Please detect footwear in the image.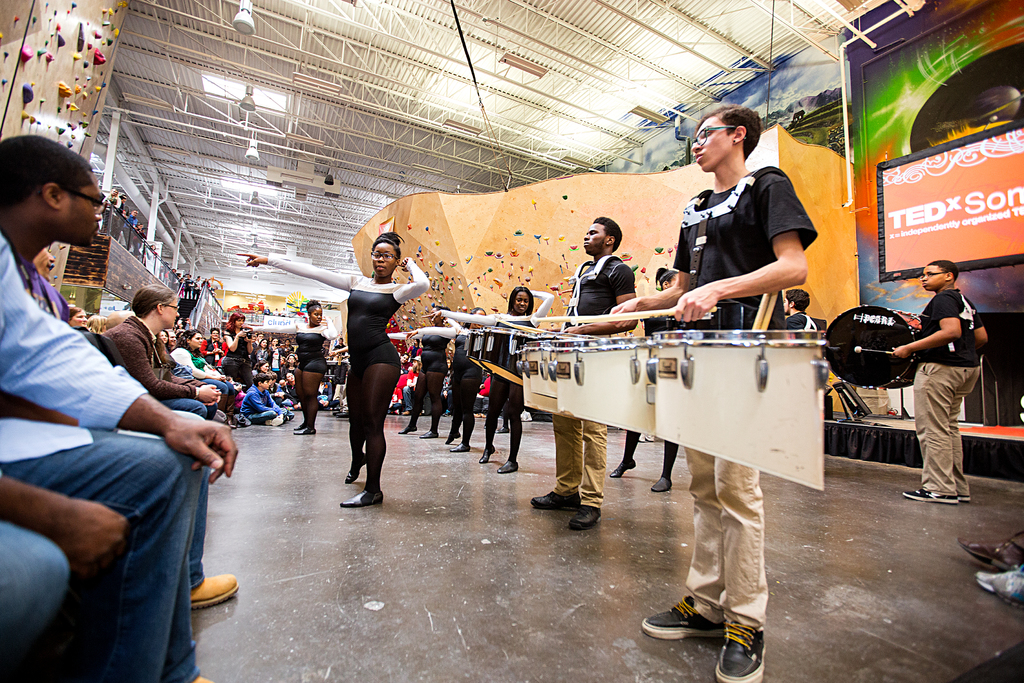
bbox=[419, 431, 438, 437].
